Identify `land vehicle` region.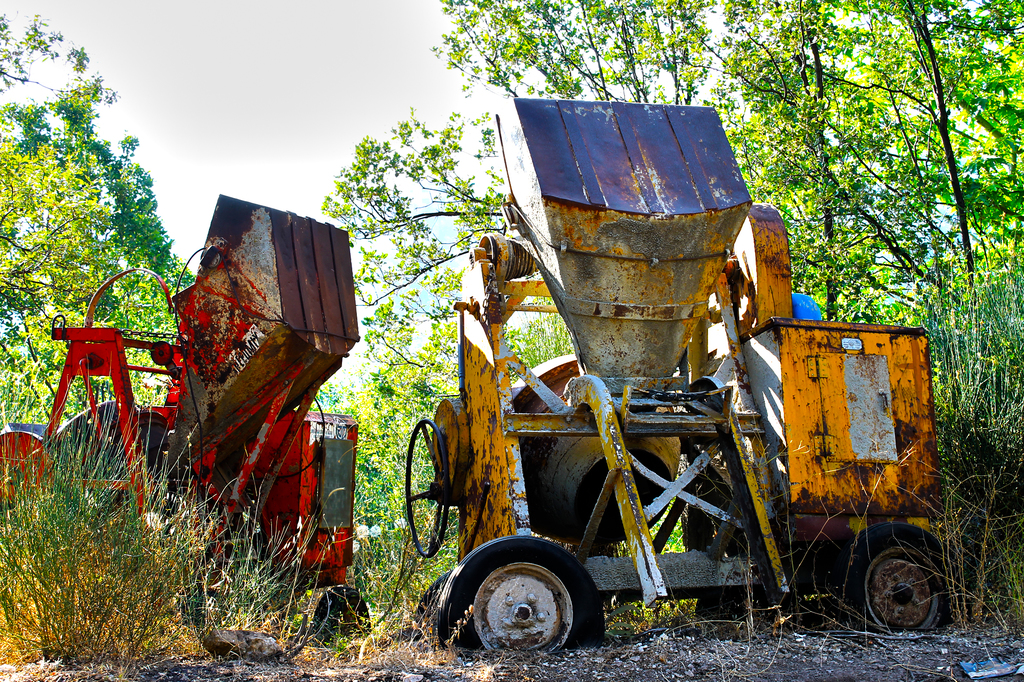
Region: x1=314 y1=126 x2=958 y2=667.
